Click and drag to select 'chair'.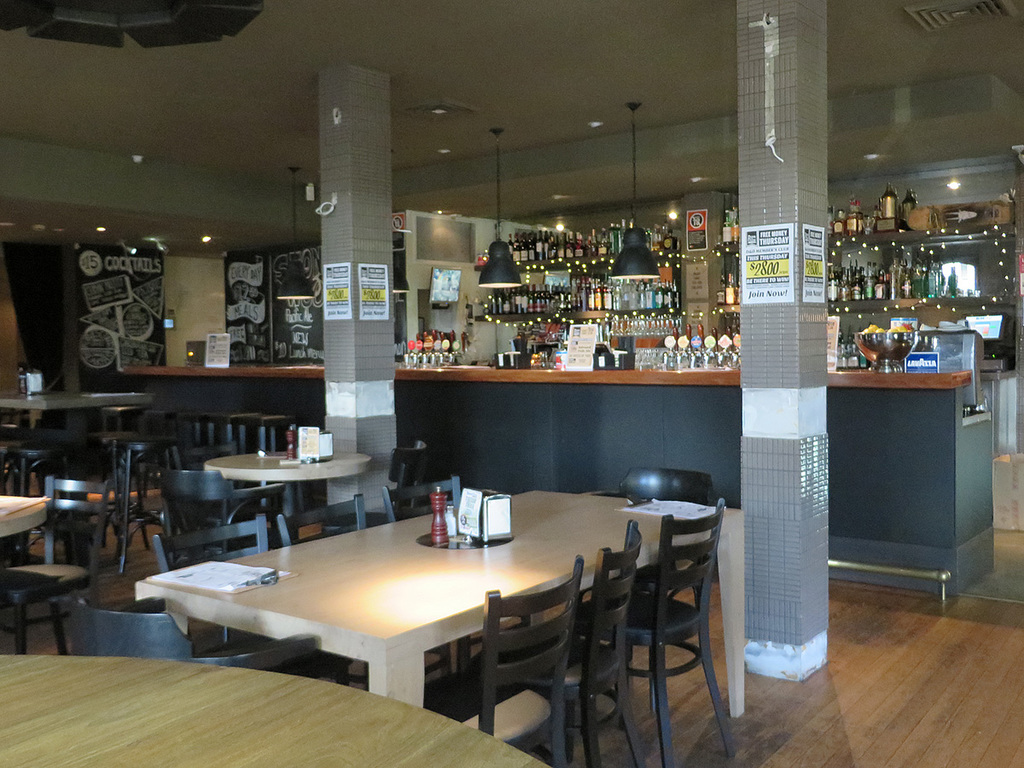
Selection: (left=578, top=532, right=634, bottom=765).
